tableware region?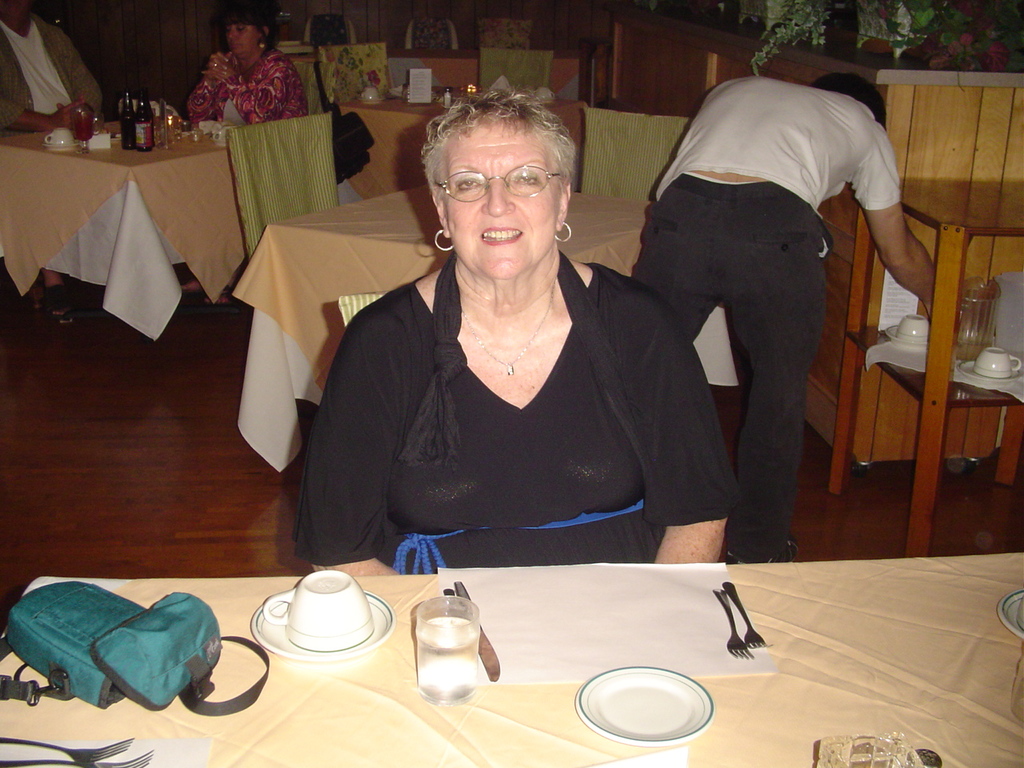
(456,582,500,682)
